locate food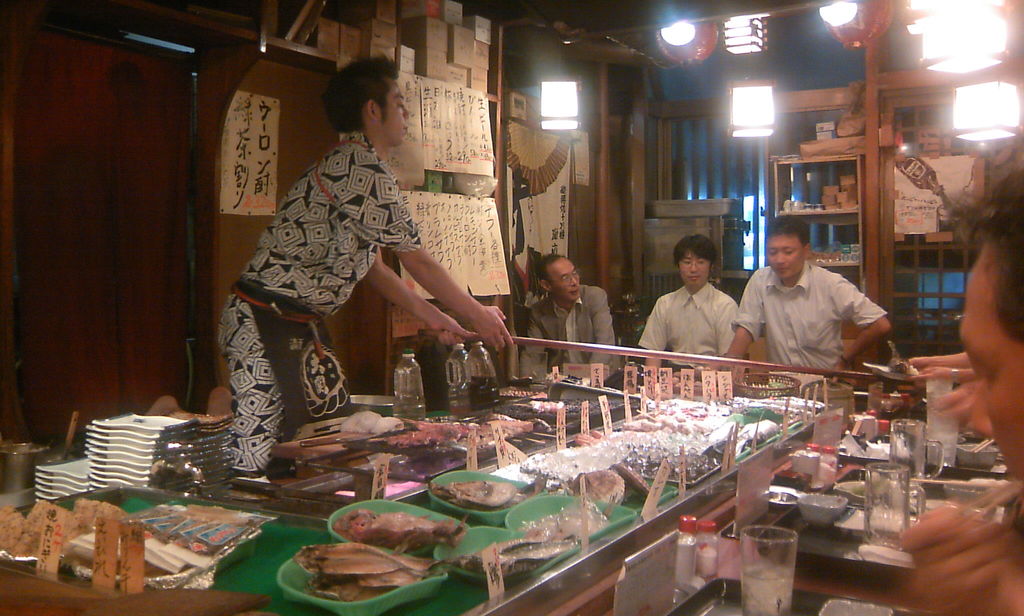
box(516, 394, 778, 507)
